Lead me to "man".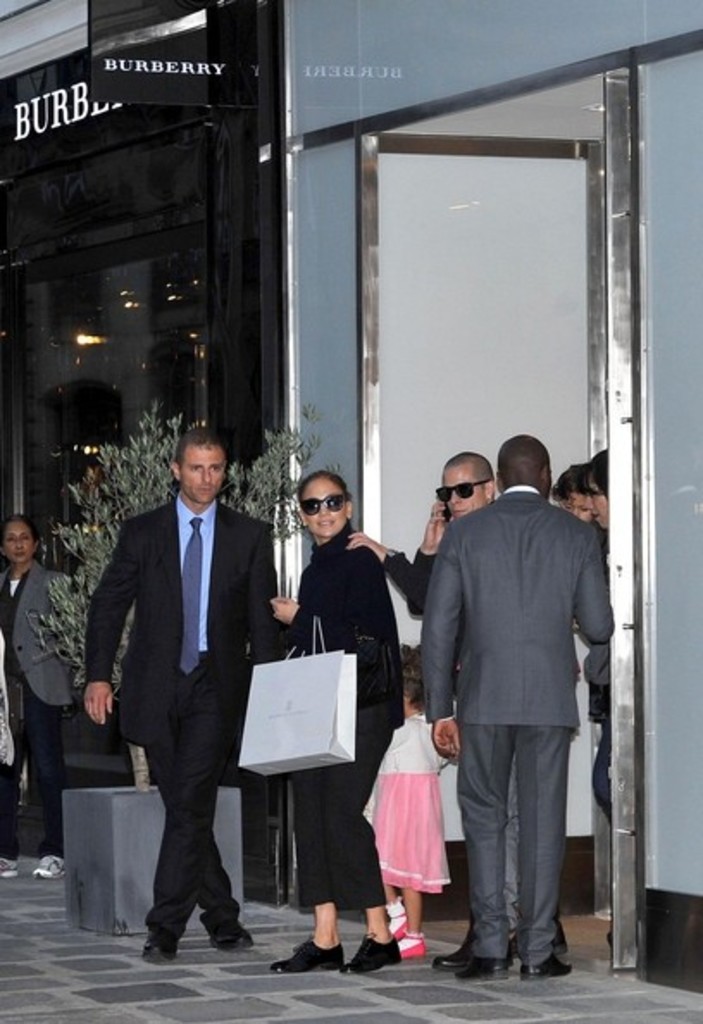
Lead to {"x1": 81, "y1": 419, "x2": 274, "y2": 964}.
